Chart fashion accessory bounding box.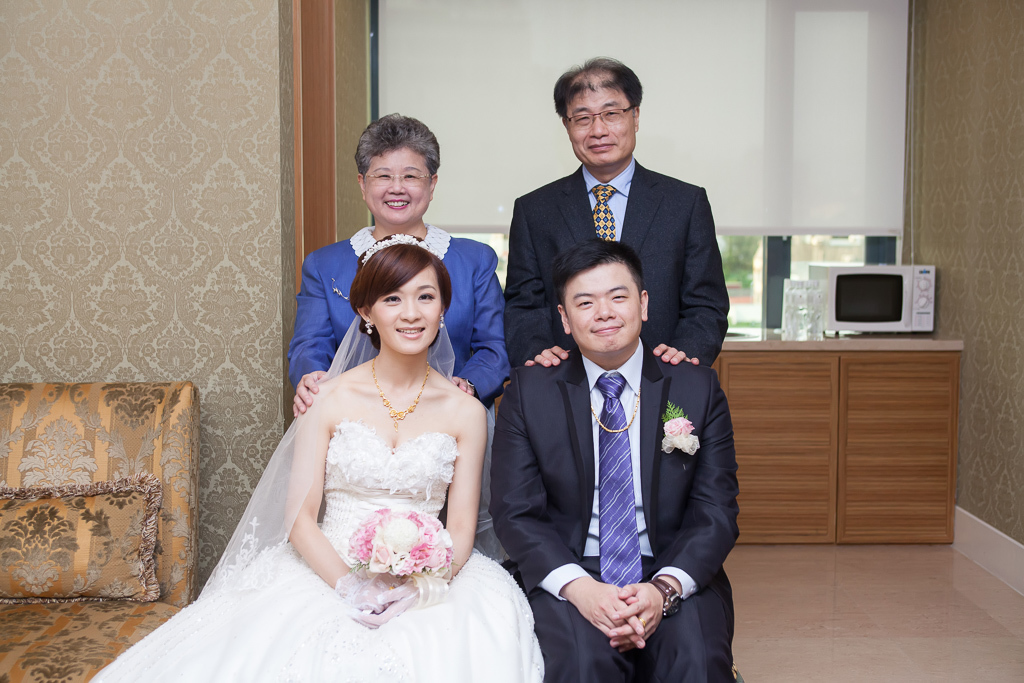
Charted: x1=561, y1=104, x2=640, y2=125.
